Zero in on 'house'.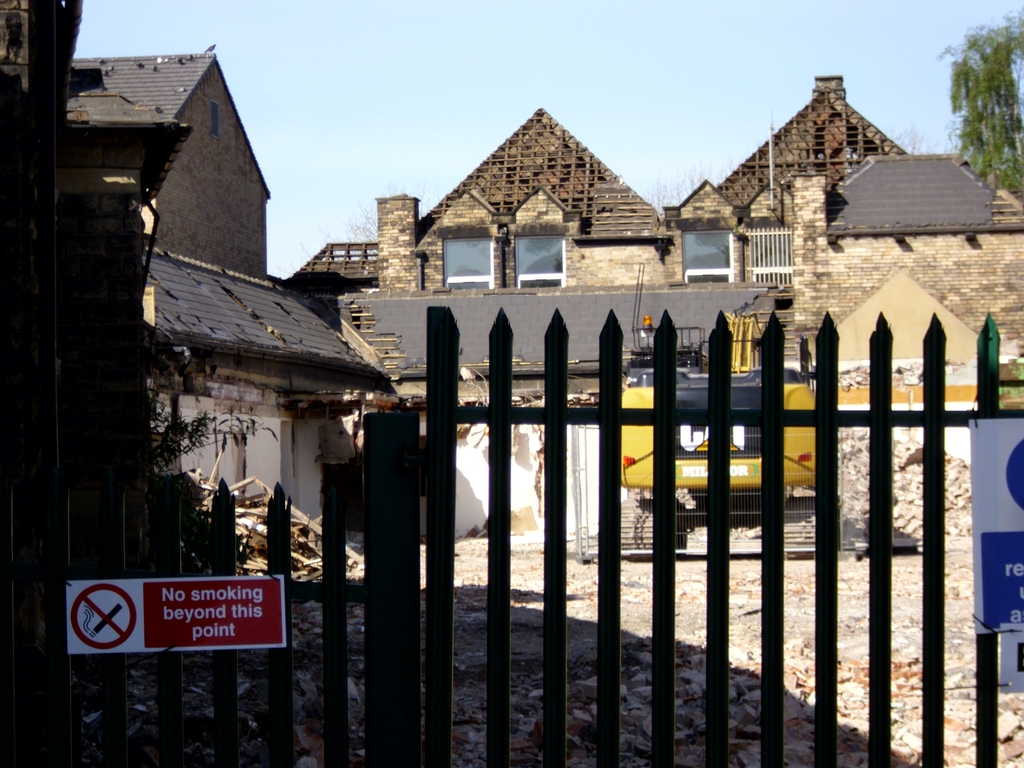
Zeroed in: x1=140, y1=243, x2=399, y2=529.
